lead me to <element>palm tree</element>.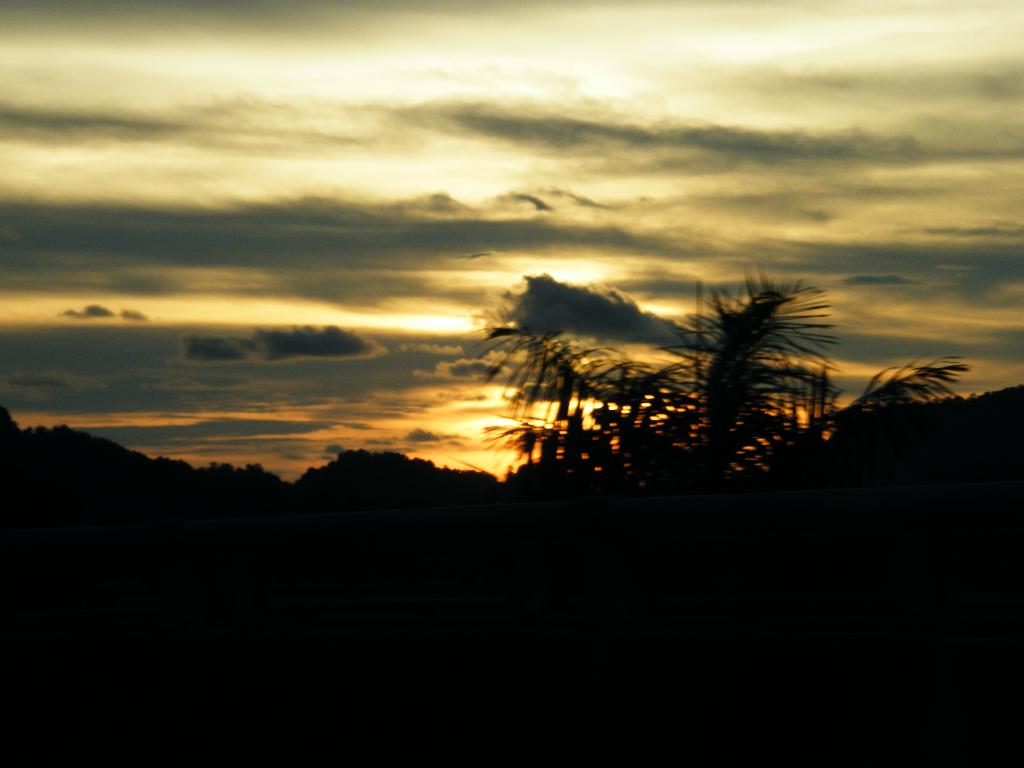
Lead to 461:262:950:580.
